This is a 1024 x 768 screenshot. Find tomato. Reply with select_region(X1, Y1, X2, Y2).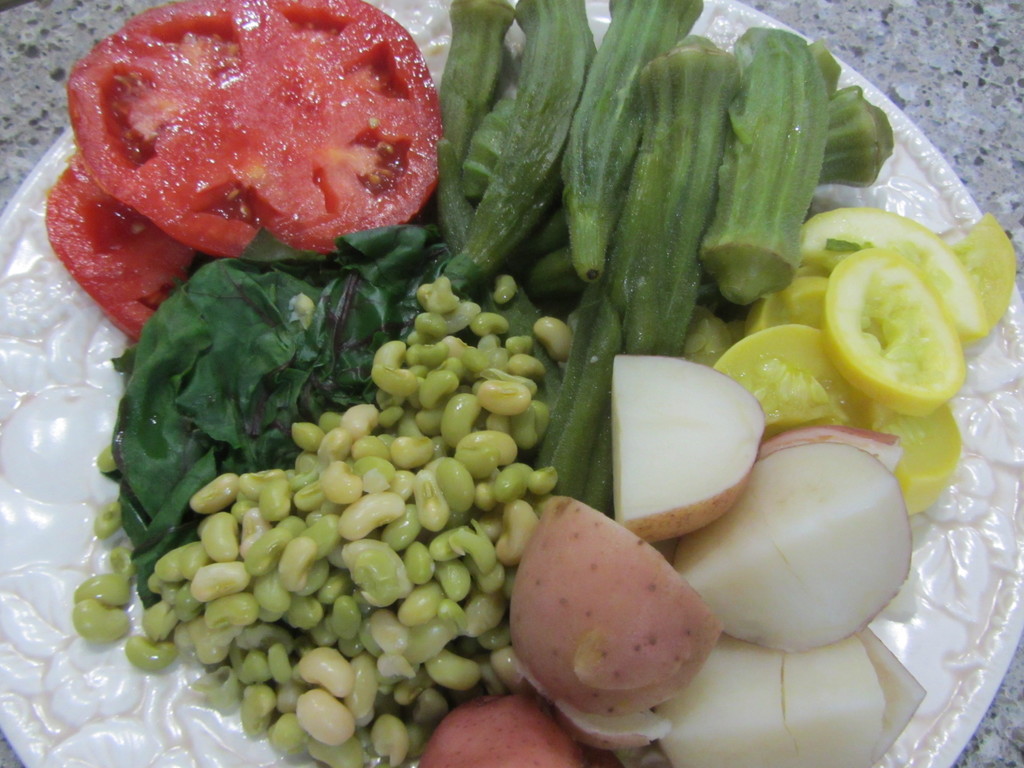
select_region(36, 154, 219, 339).
